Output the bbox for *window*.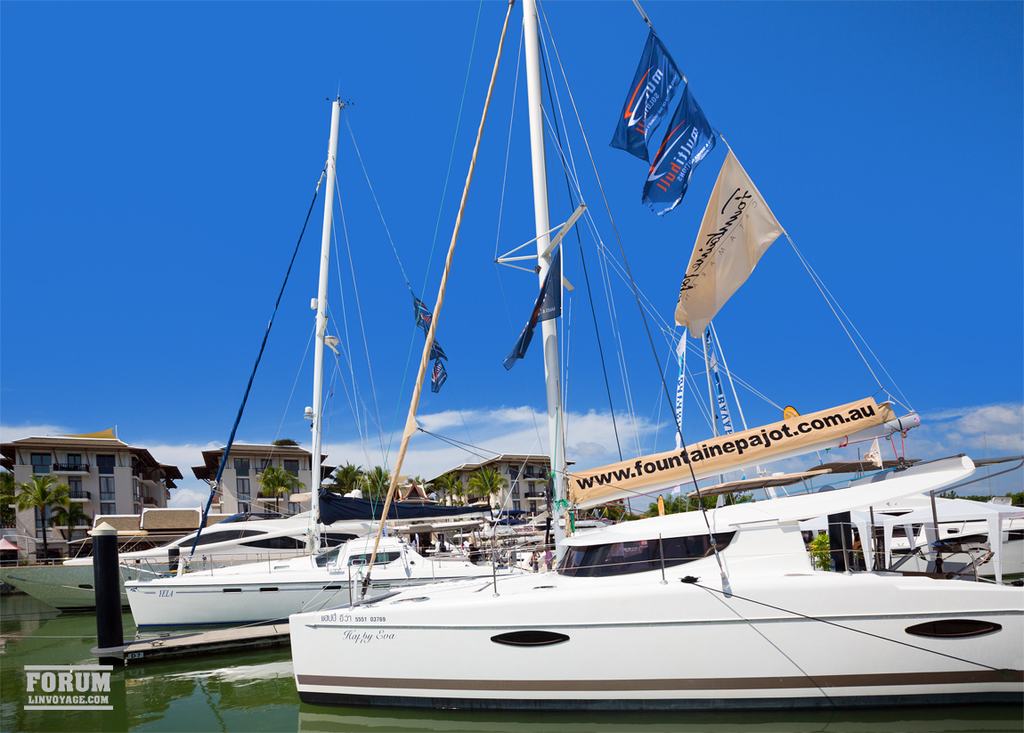
region(28, 450, 48, 472).
